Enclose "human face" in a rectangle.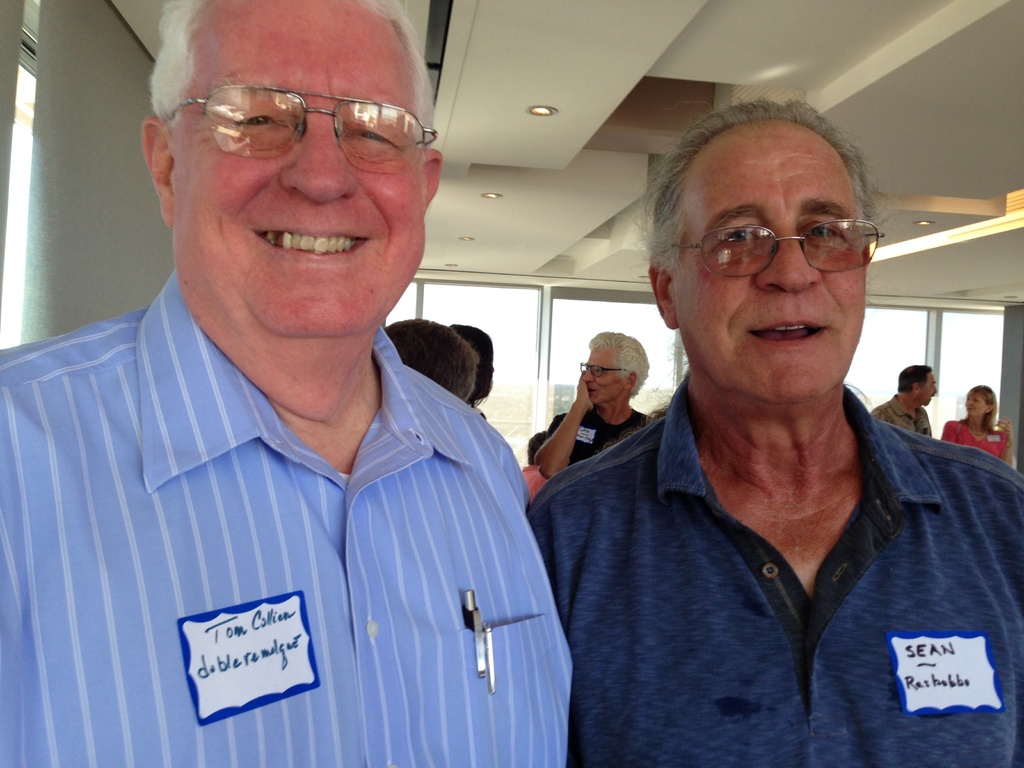
bbox=[966, 389, 984, 419].
